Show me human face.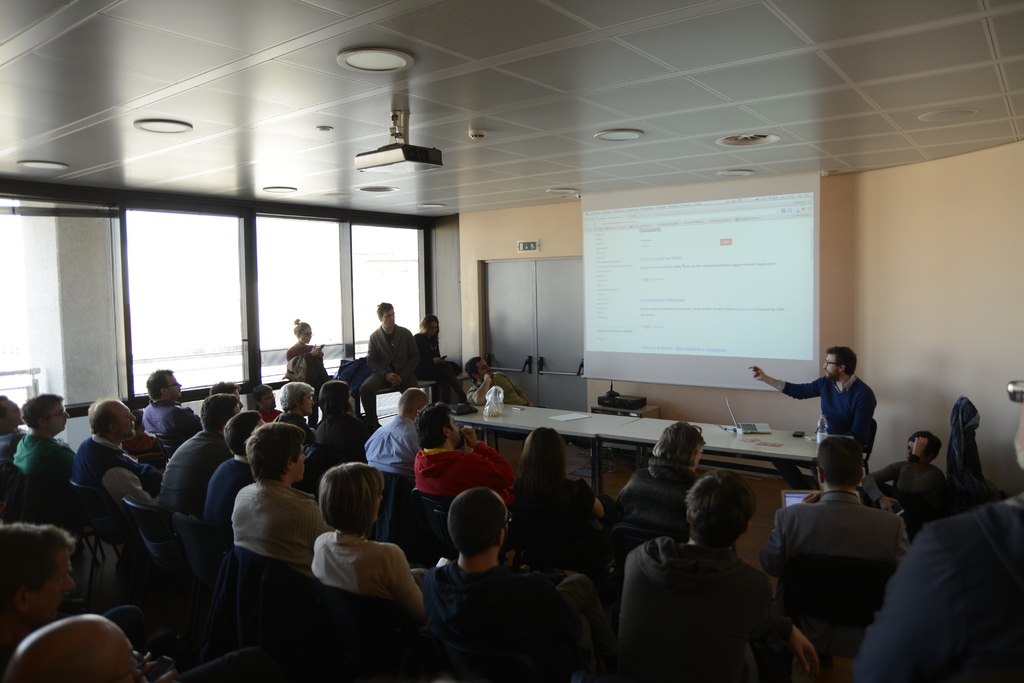
human face is here: {"left": 118, "top": 401, "right": 137, "bottom": 436}.
